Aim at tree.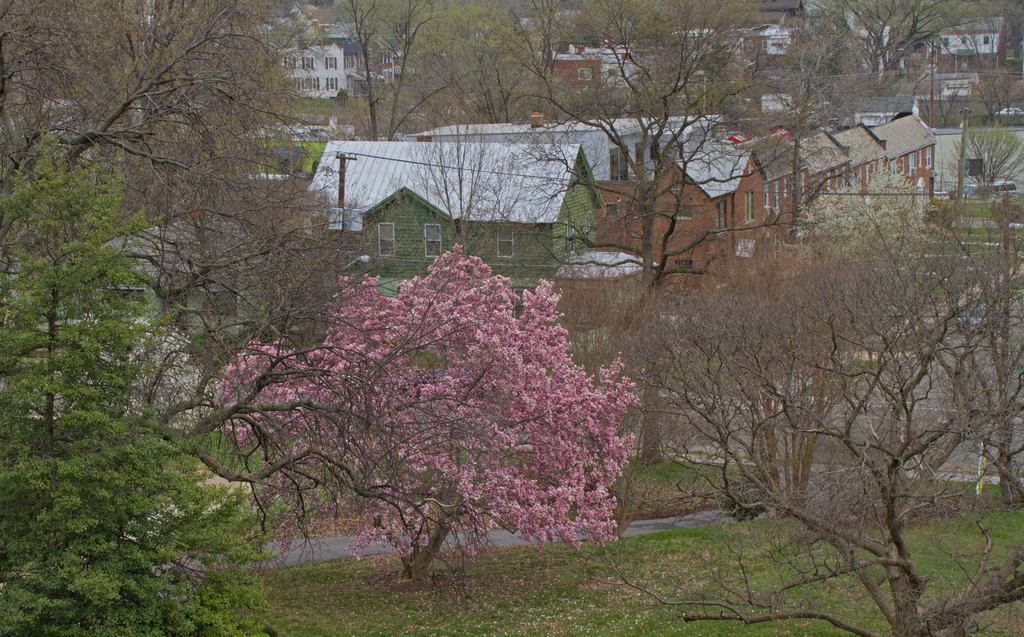
Aimed at detection(959, 0, 1023, 114).
